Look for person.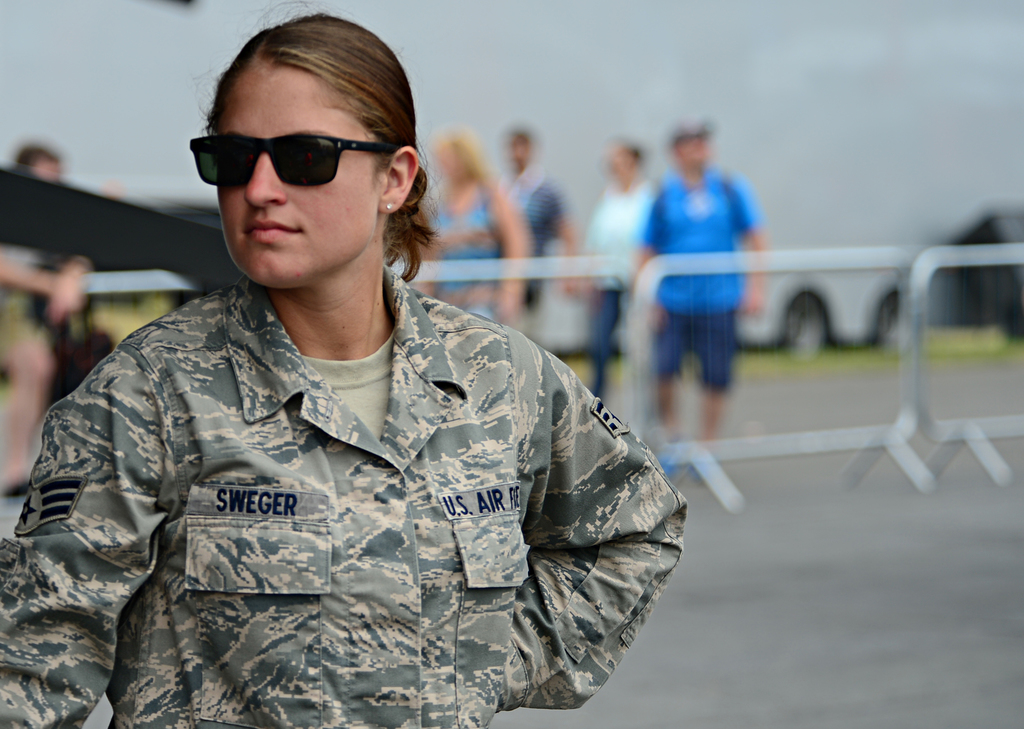
Found: [x1=495, y1=122, x2=570, y2=309].
